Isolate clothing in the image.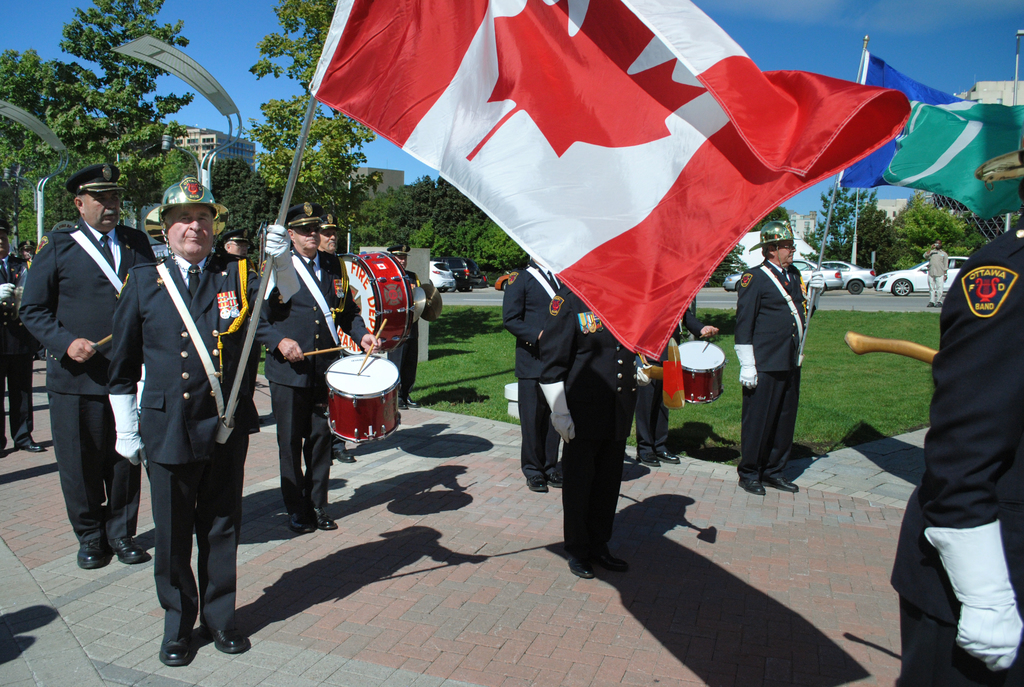
Isolated region: select_region(120, 207, 235, 649).
